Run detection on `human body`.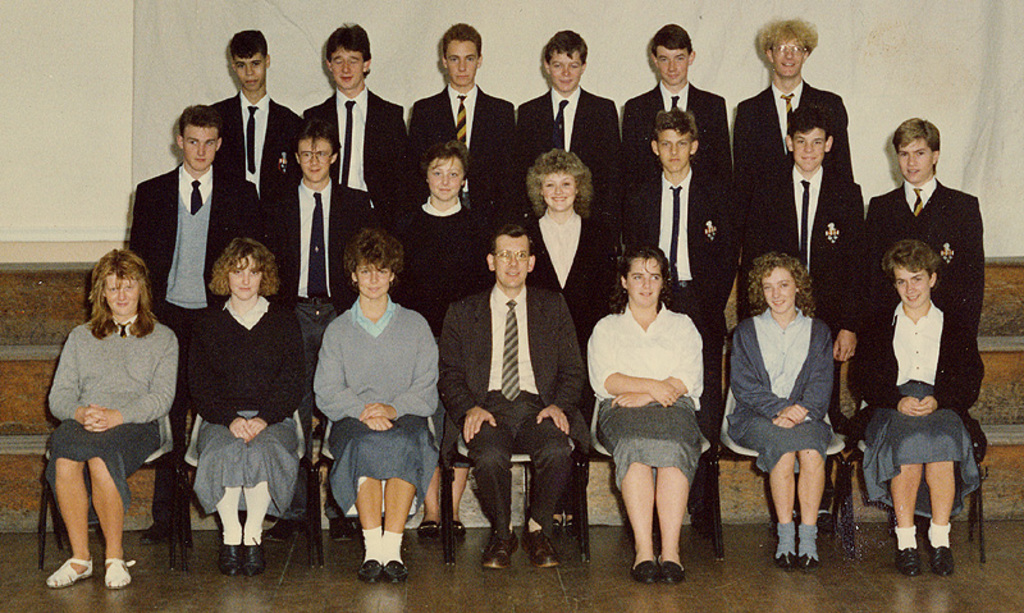
Result: BBox(621, 109, 721, 338).
